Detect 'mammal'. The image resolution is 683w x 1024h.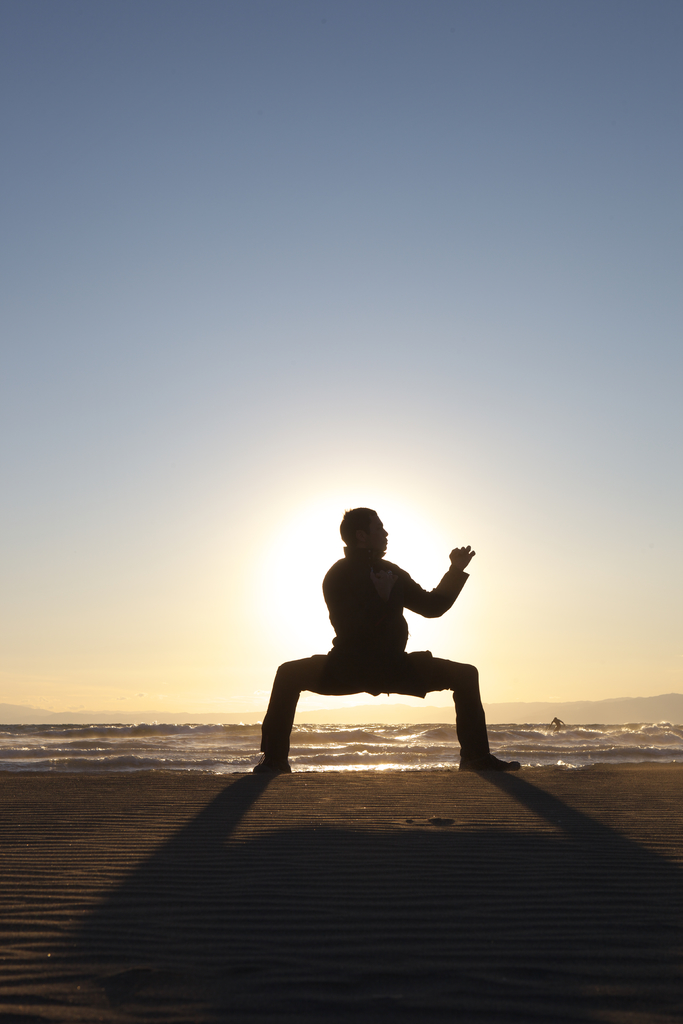
box=[254, 539, 518, 792].
